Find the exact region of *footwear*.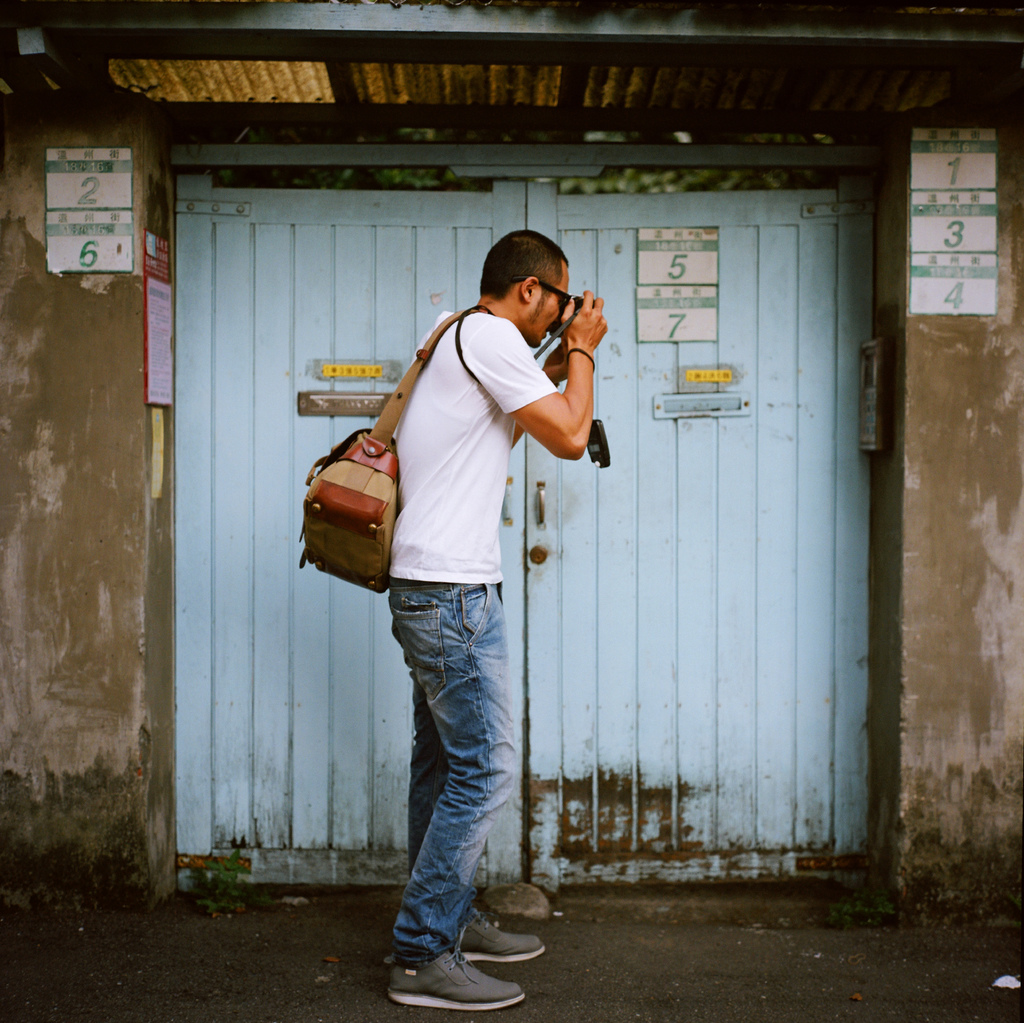
Exact region: bbox(385, 928, 522, 1016).
